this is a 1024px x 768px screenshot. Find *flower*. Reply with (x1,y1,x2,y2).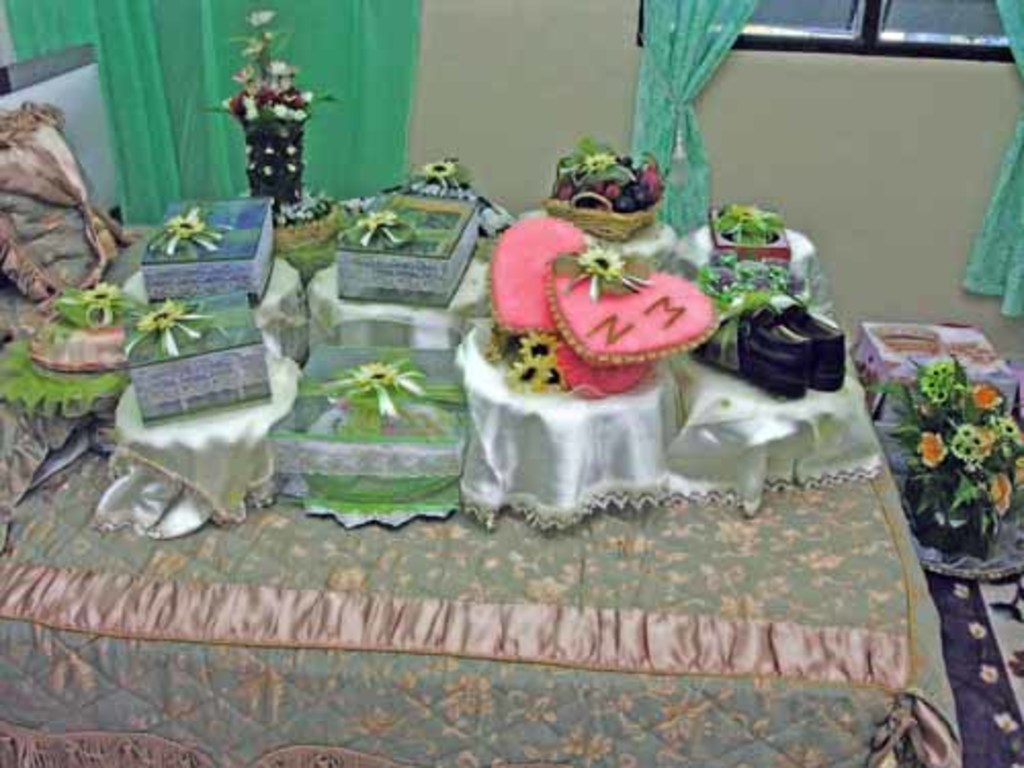
(520,330,563,365).
